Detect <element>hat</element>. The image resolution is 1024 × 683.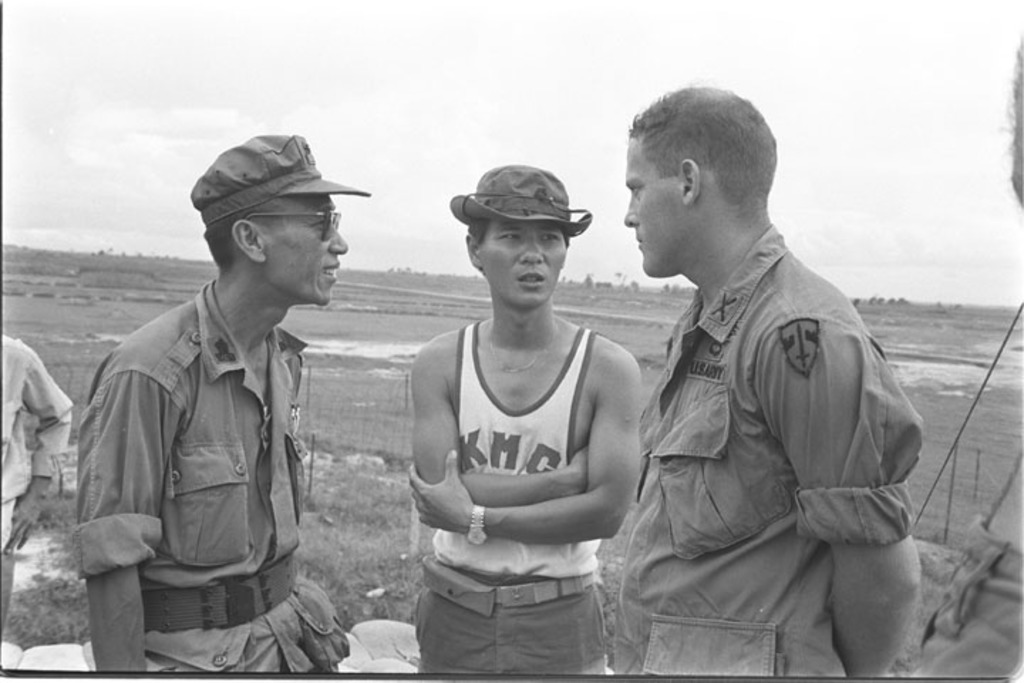
188,134,370,226.
